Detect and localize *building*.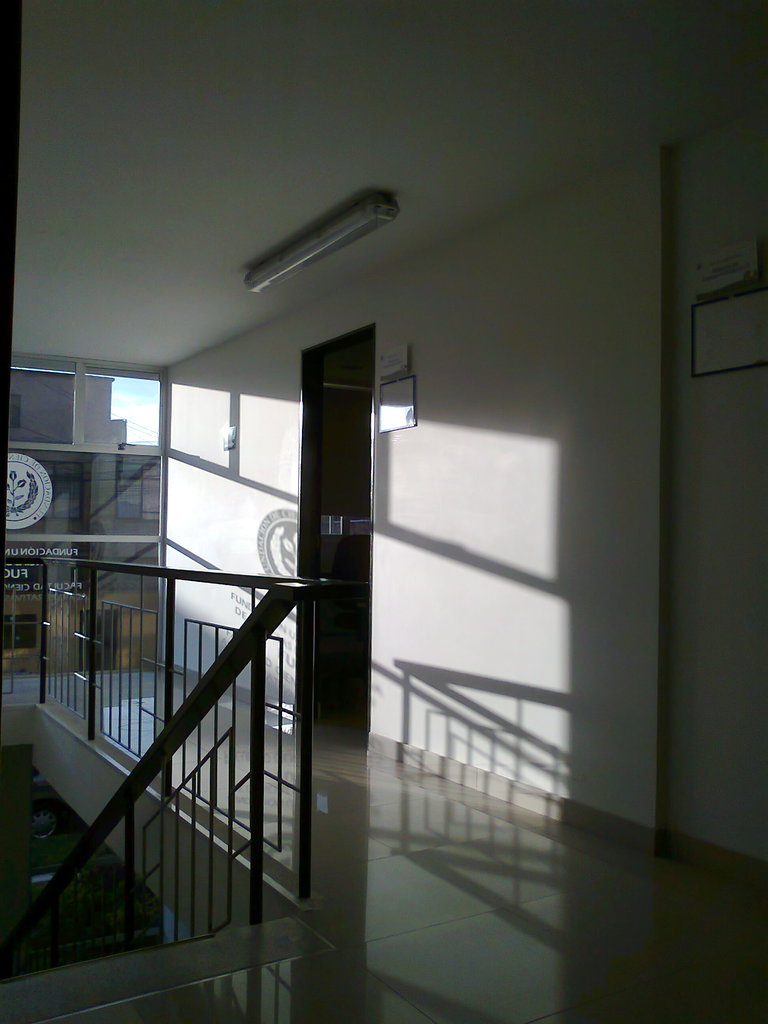
Localized at <region>3, 369, 170, 678</region>.
